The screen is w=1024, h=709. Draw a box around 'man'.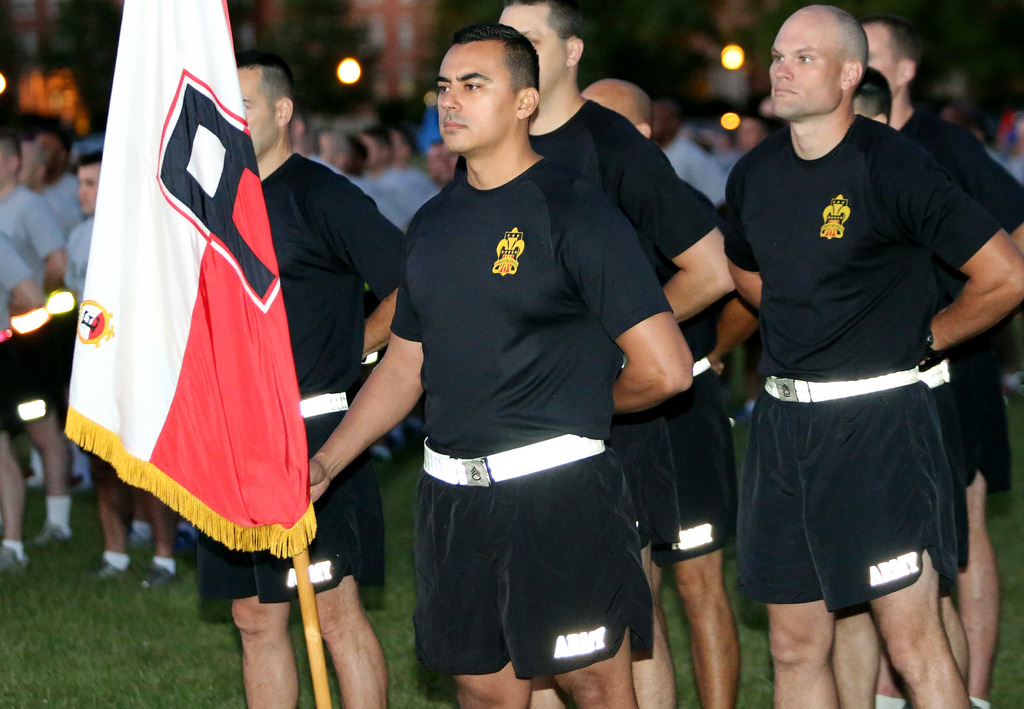
<region>584, 76, 761, 708</region>.
